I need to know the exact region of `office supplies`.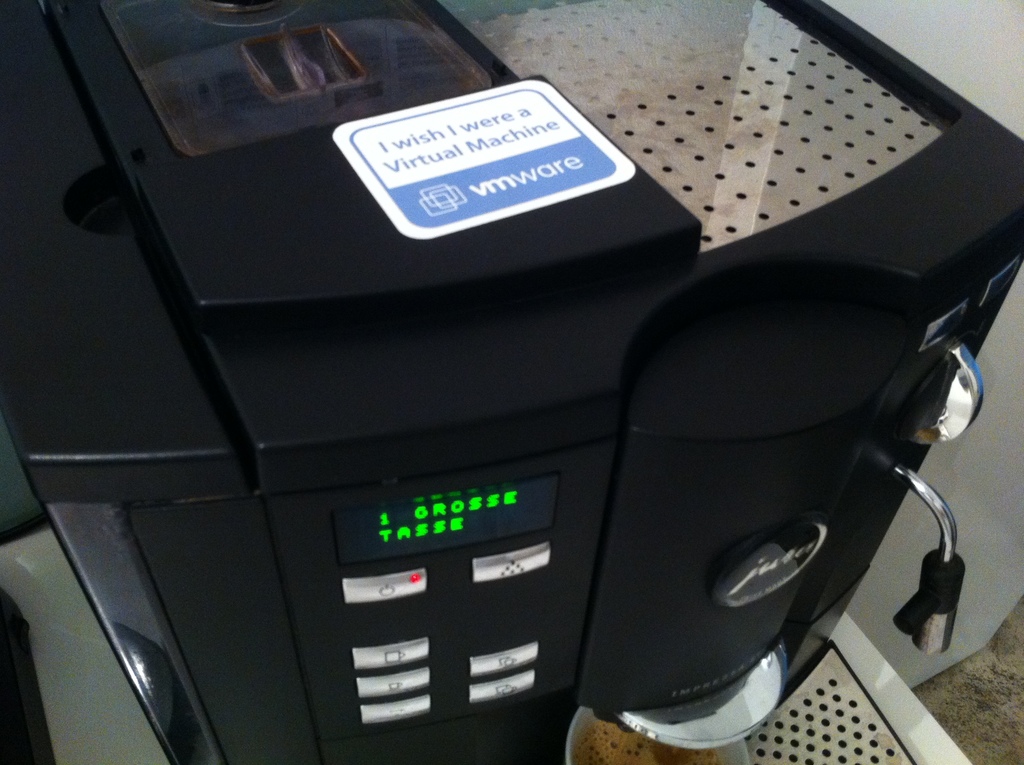
Region: BBox(0, 0, 1023, 764).
